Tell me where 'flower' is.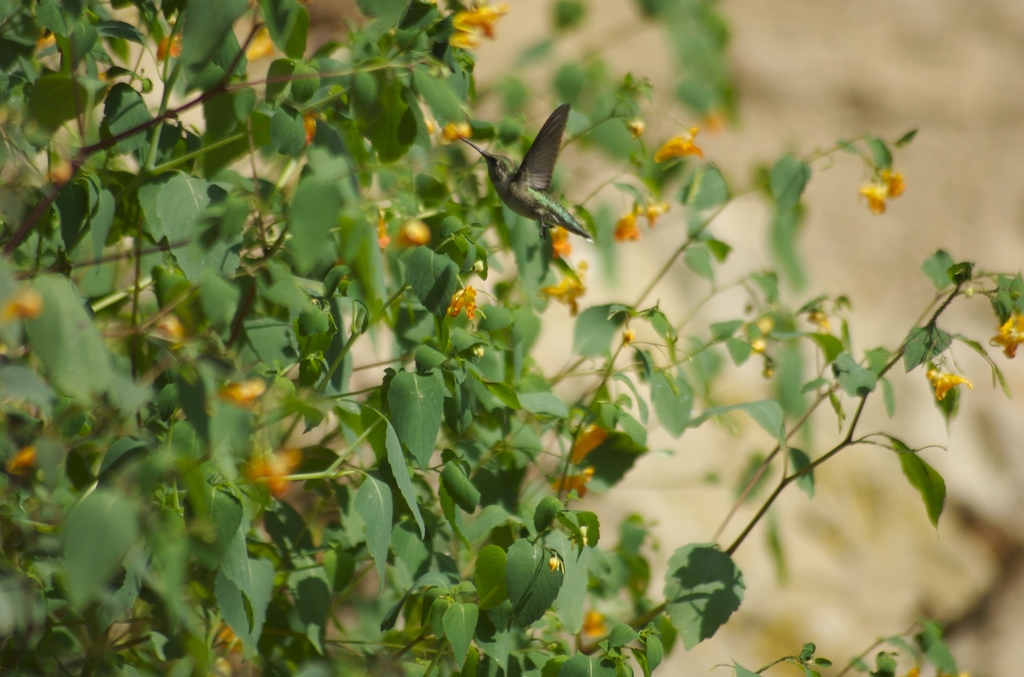
'flower' is at bbox(657, 129, 706, 158).
